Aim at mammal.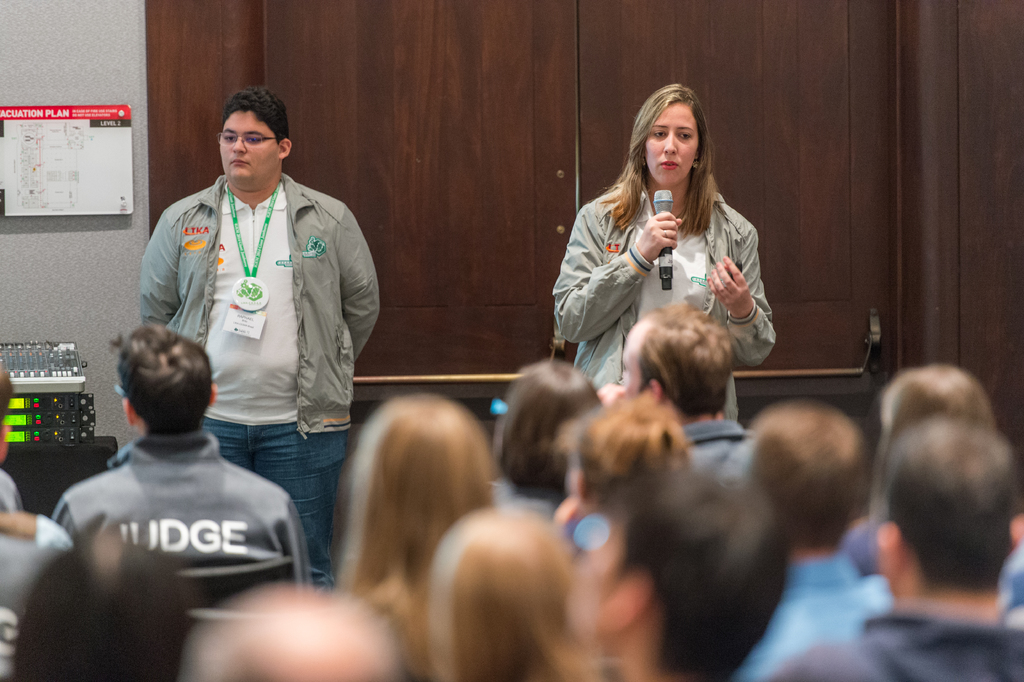
Aimed at 518:91:803:435.
